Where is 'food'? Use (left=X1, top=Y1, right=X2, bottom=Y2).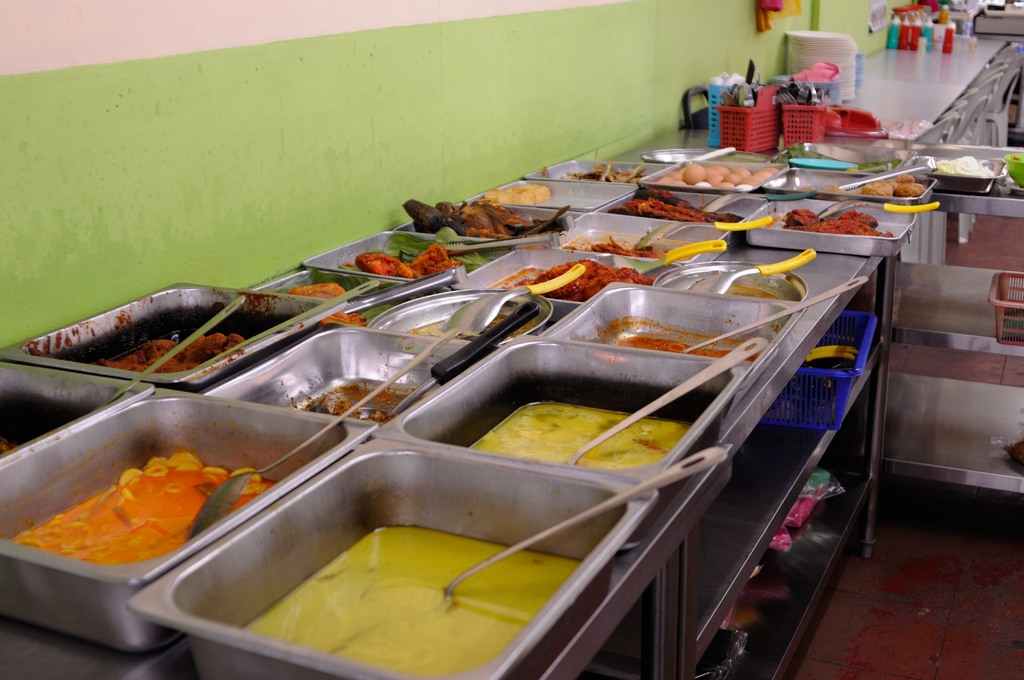
(left=783, top=204, right=892, bottom=236).
